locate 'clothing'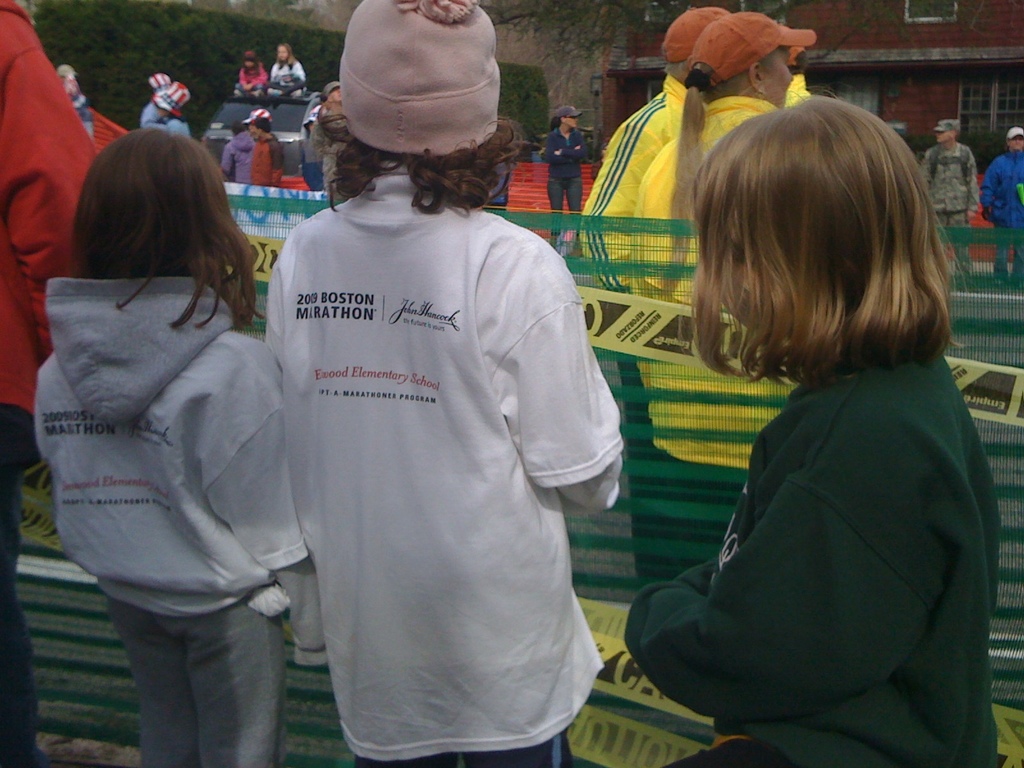
pyautogui.locateOnScreen(632, 103, 789, 475)
